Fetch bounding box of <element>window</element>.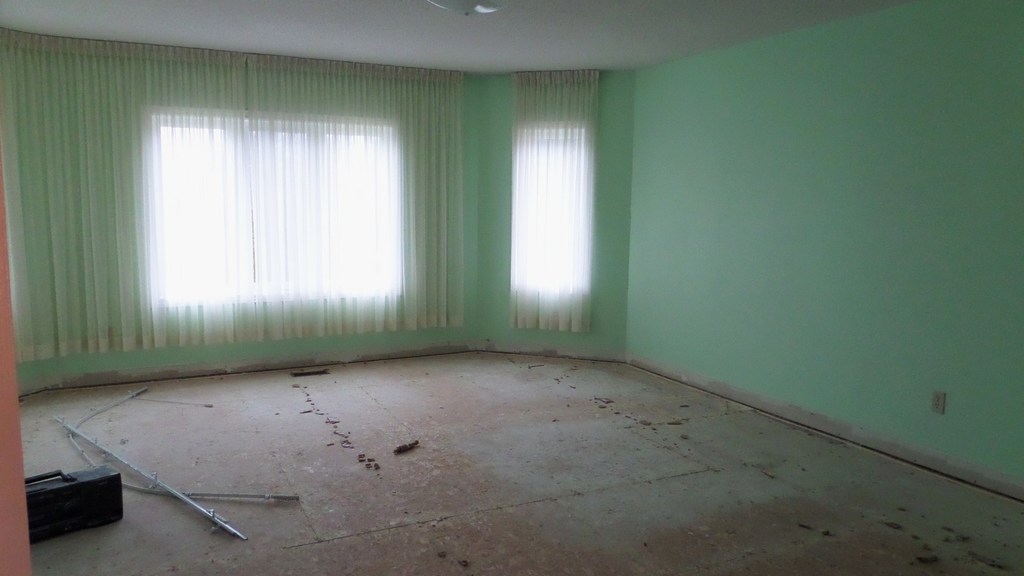
Bbox: x1=51, y1=40, x2=541, y2=346.
